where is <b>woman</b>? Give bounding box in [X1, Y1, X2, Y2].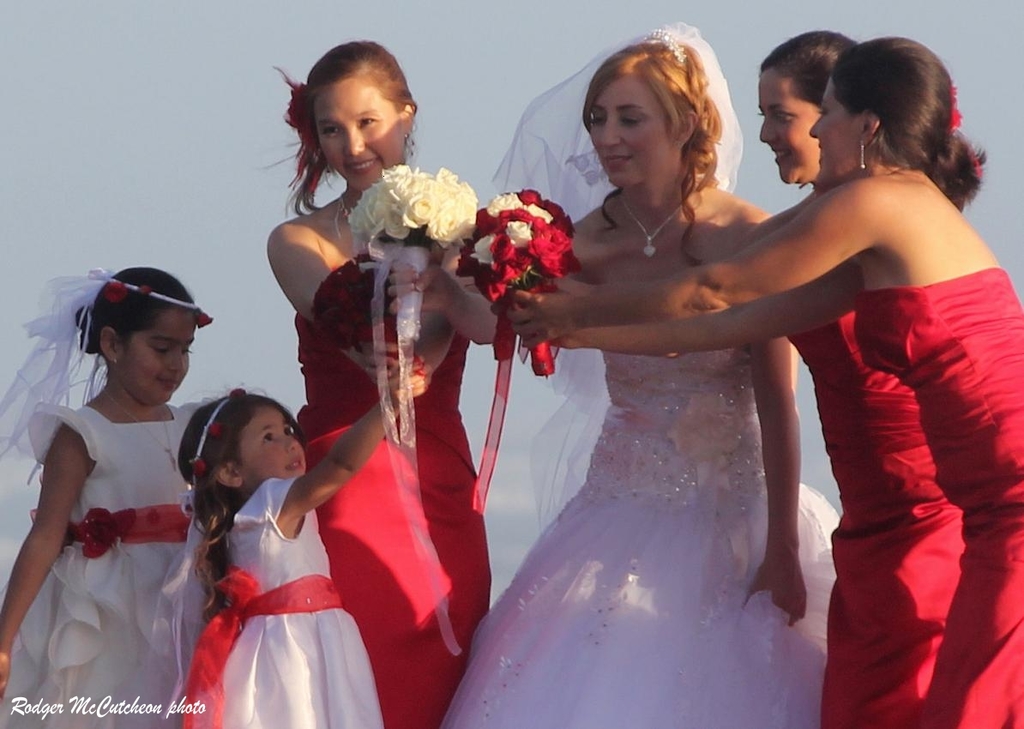
[503, 34, 1023, 728].
